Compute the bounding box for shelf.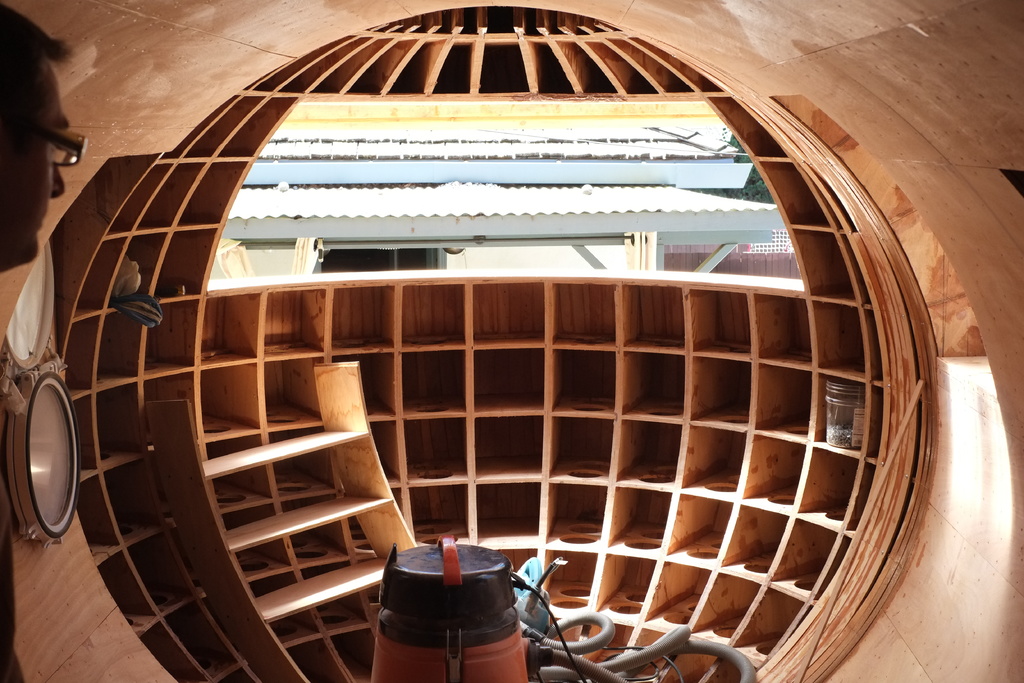
left=405, top=278, right=473, bottom=350.
